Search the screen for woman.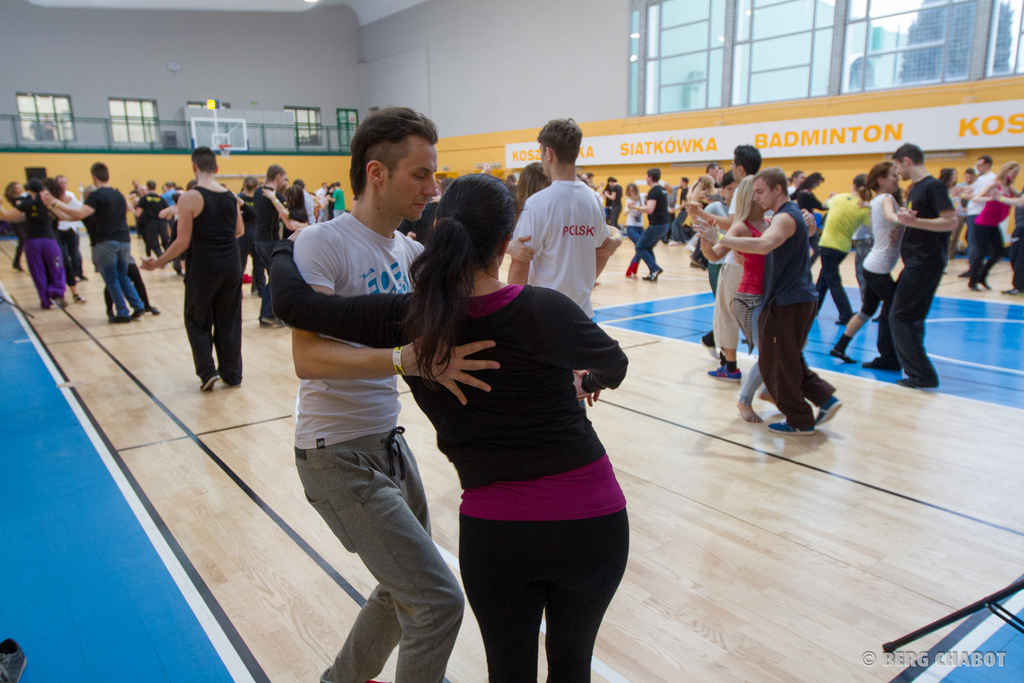
Found at pyautogui.locateOnScreen(701, 181, 783, 419).
